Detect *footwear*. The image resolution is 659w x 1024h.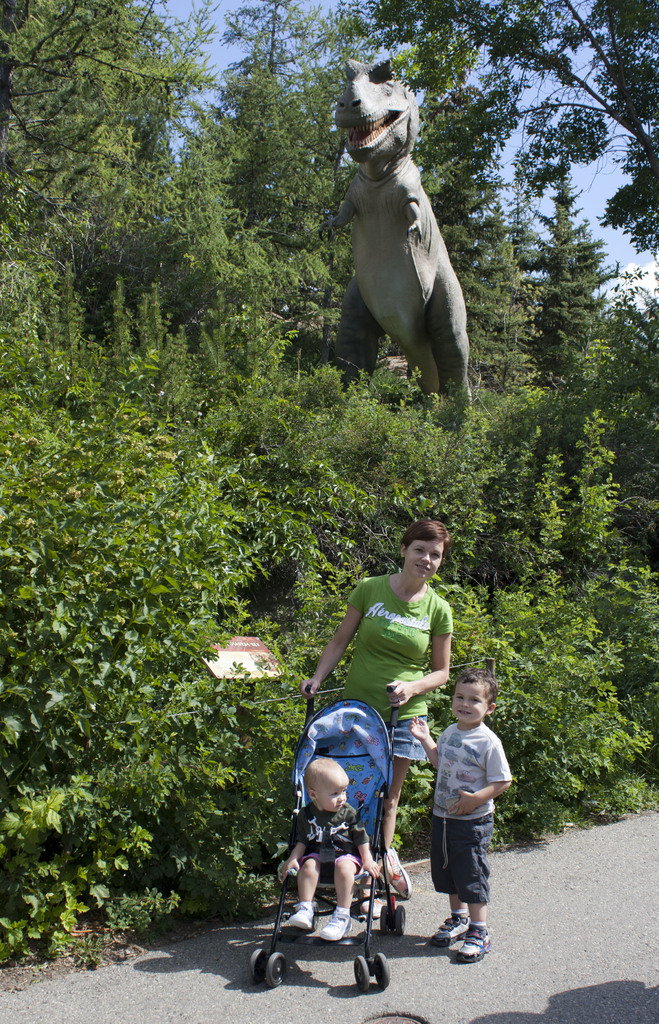
(392,846,411,900).
